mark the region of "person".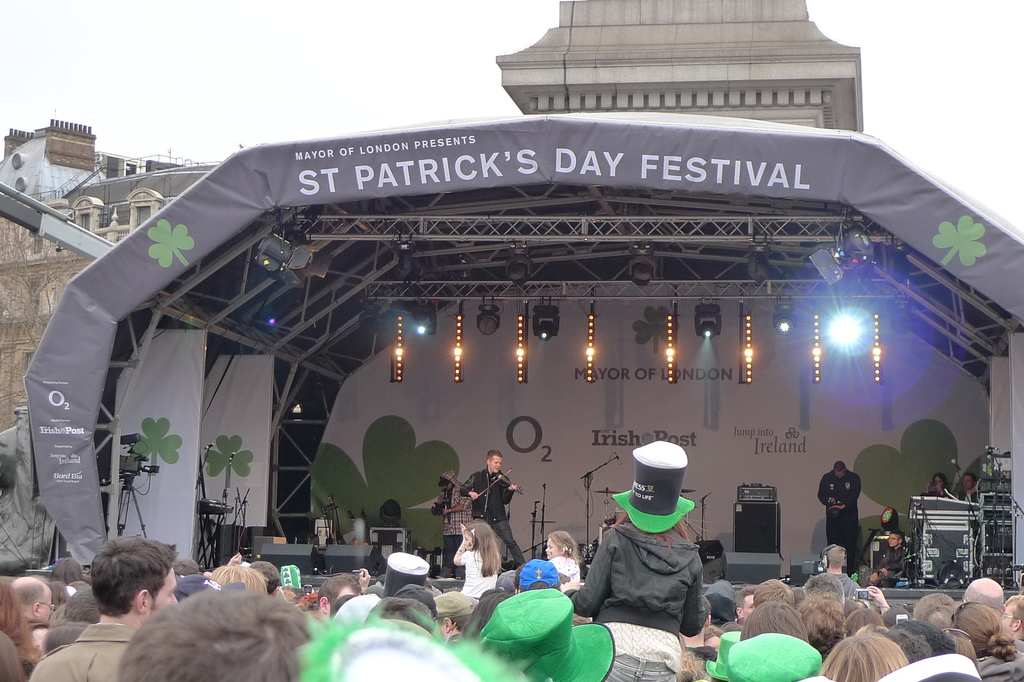
Region: [960, 470, 982, 505].
